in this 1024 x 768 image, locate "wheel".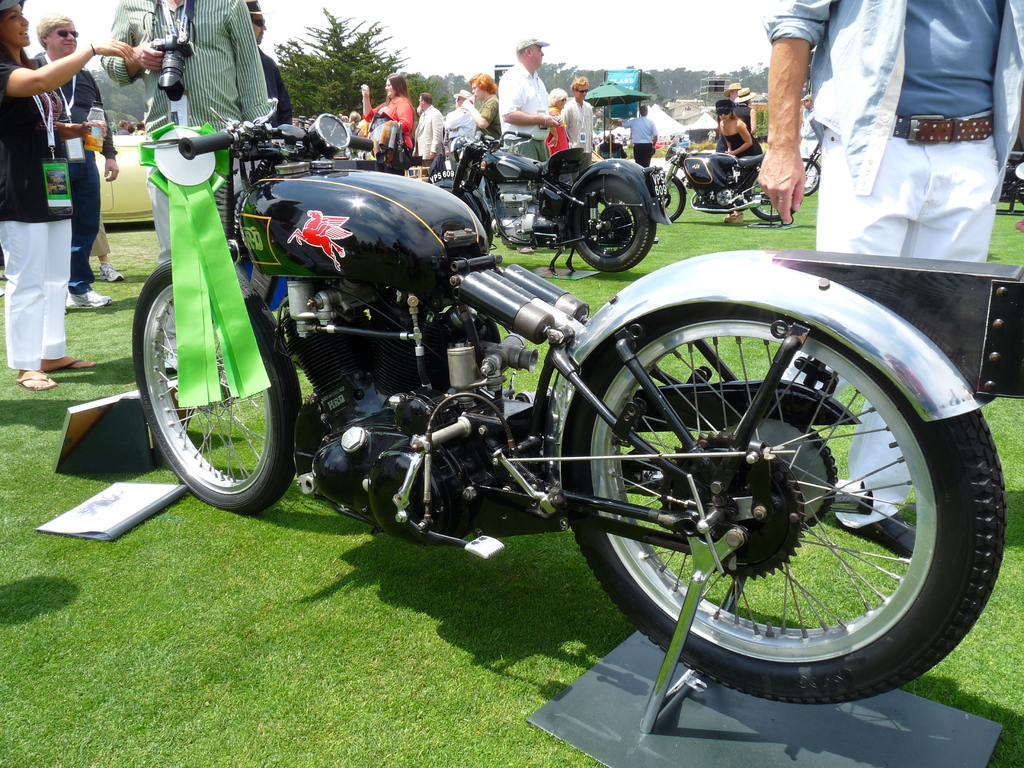
Bounding box: pyautogui.locateOnScreen(582, 286, 991, 692).
